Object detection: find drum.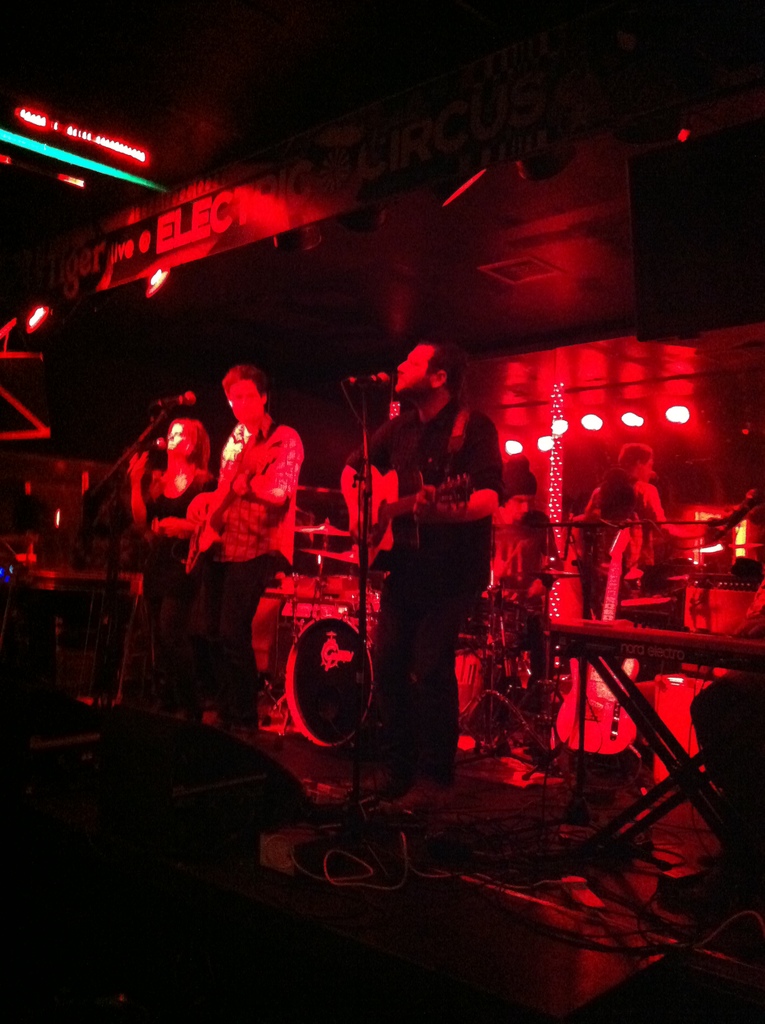
[left=282, top=617, right=374, bottom=753].
